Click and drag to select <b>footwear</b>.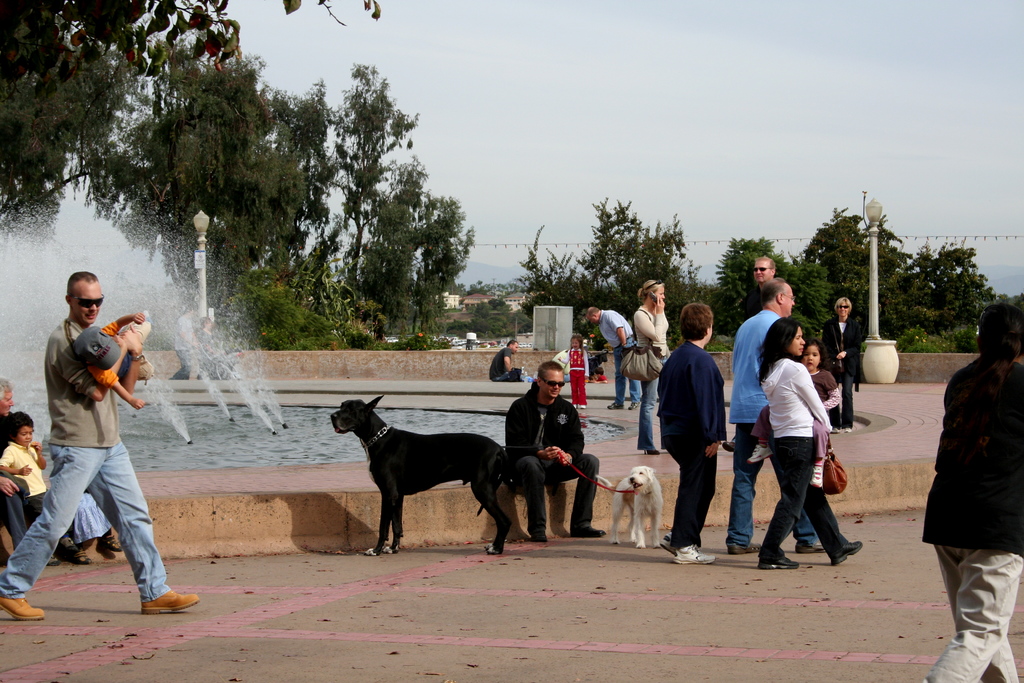
Selection: pyautogui.locateOnScreen(833, 543, 863, 564).
